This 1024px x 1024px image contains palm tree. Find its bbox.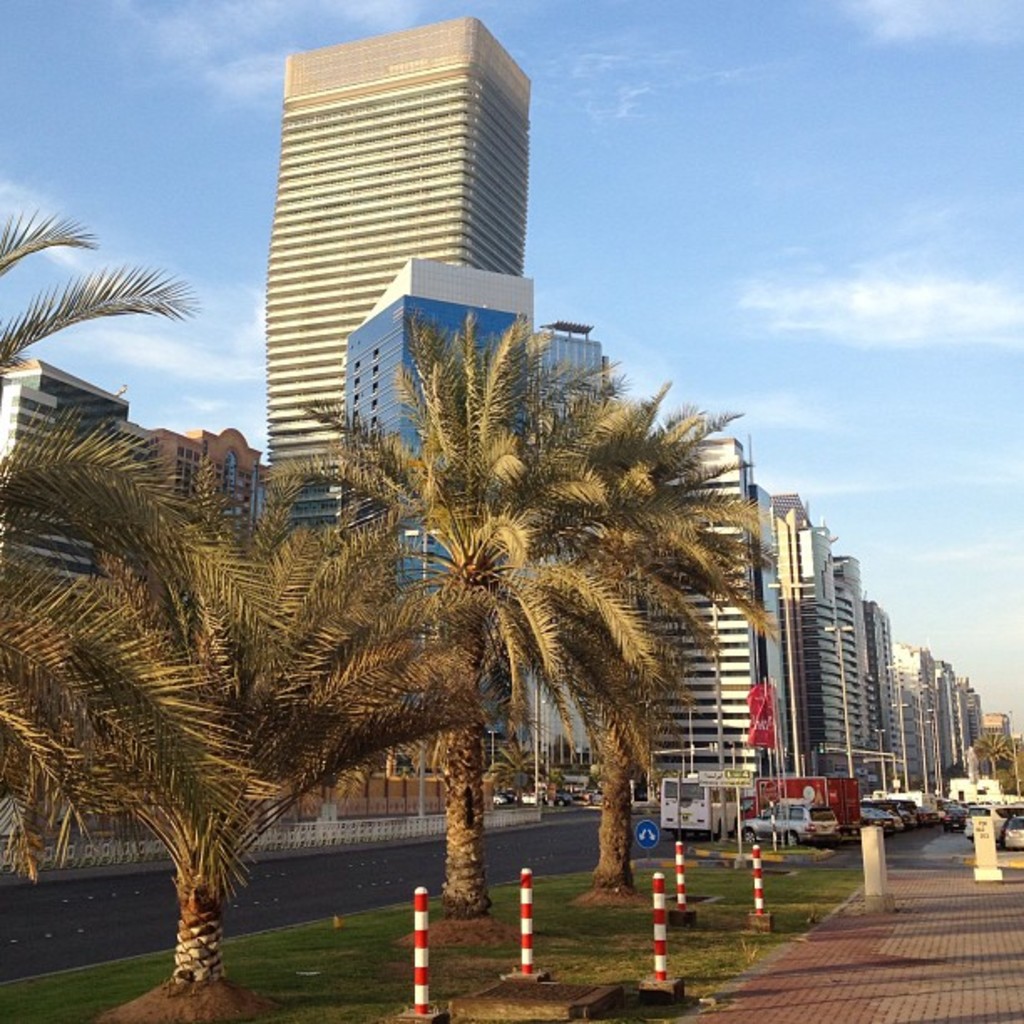
BBox(0, 211, 283, 875).
